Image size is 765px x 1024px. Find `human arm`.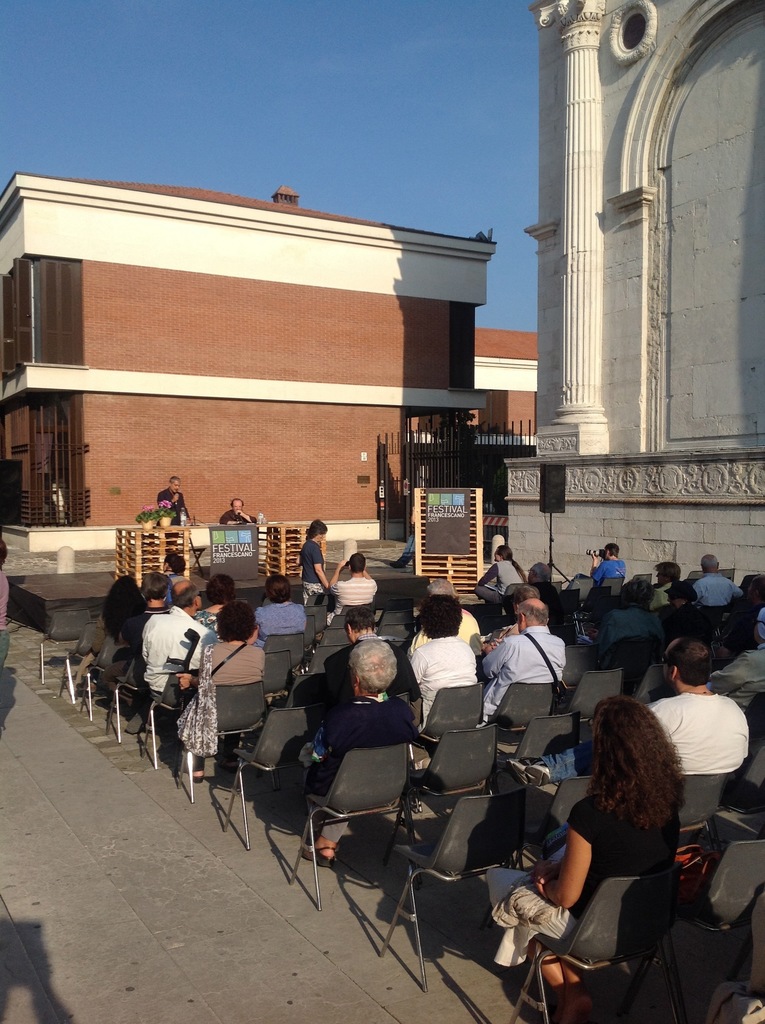
region(168, 492, 181, 508).
